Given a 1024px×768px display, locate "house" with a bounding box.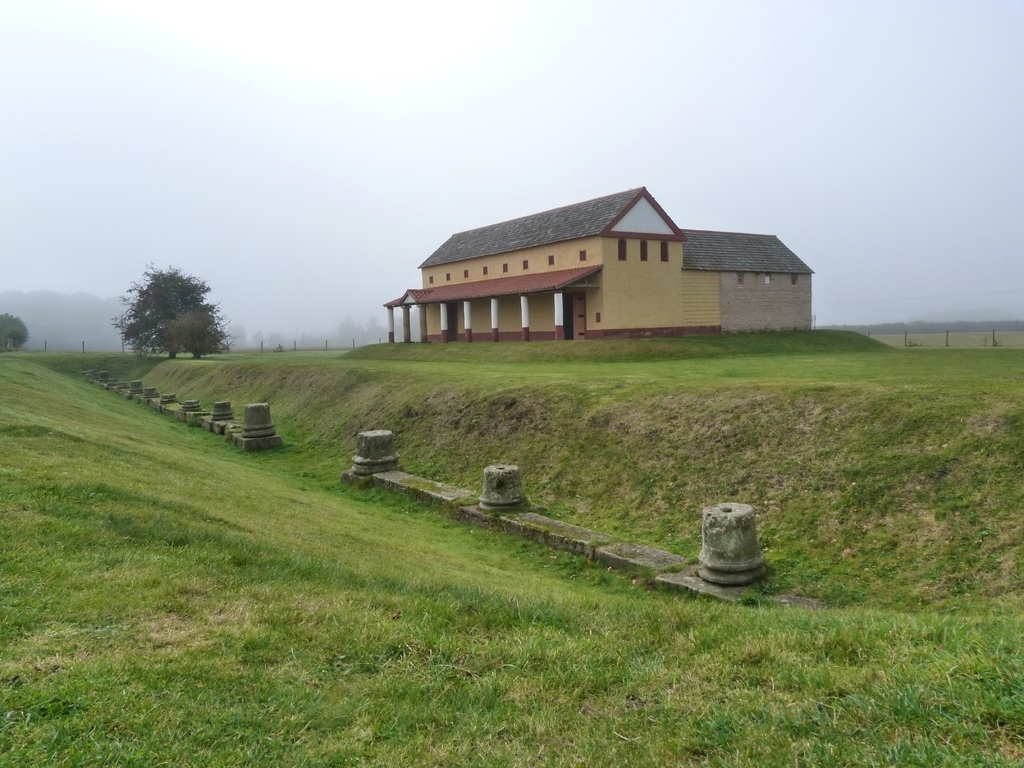
Located: select_region(380, 182, 819, 345).
